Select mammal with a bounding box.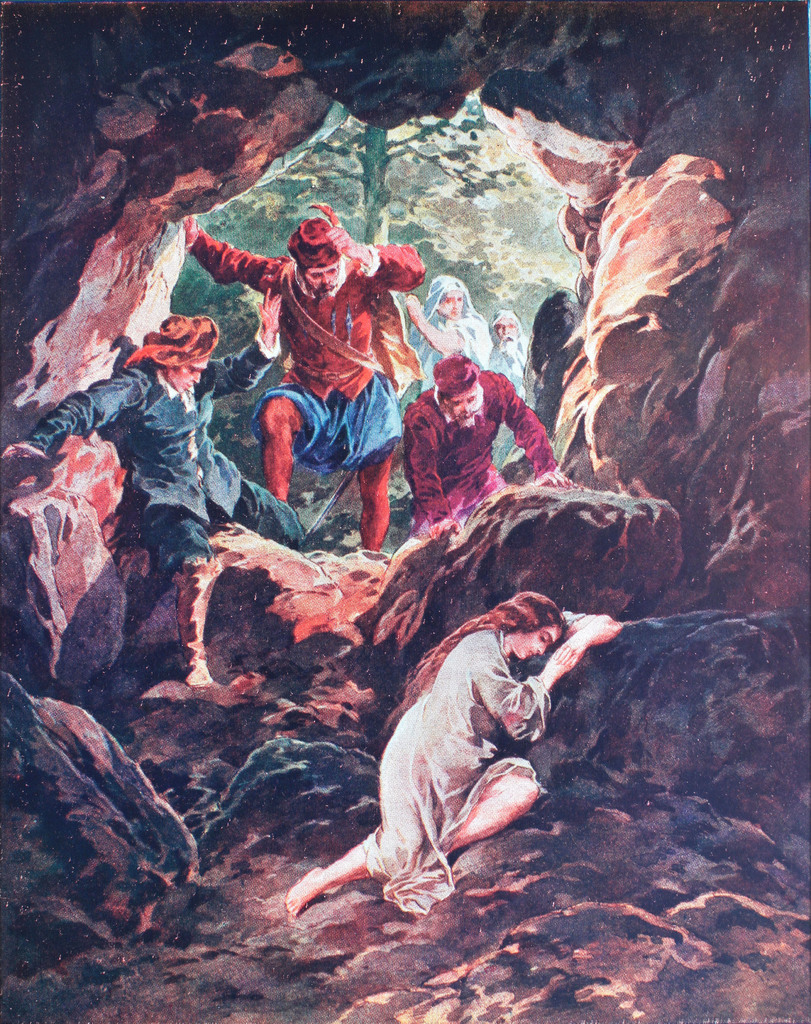
locate(278, 597, 600, 944).
